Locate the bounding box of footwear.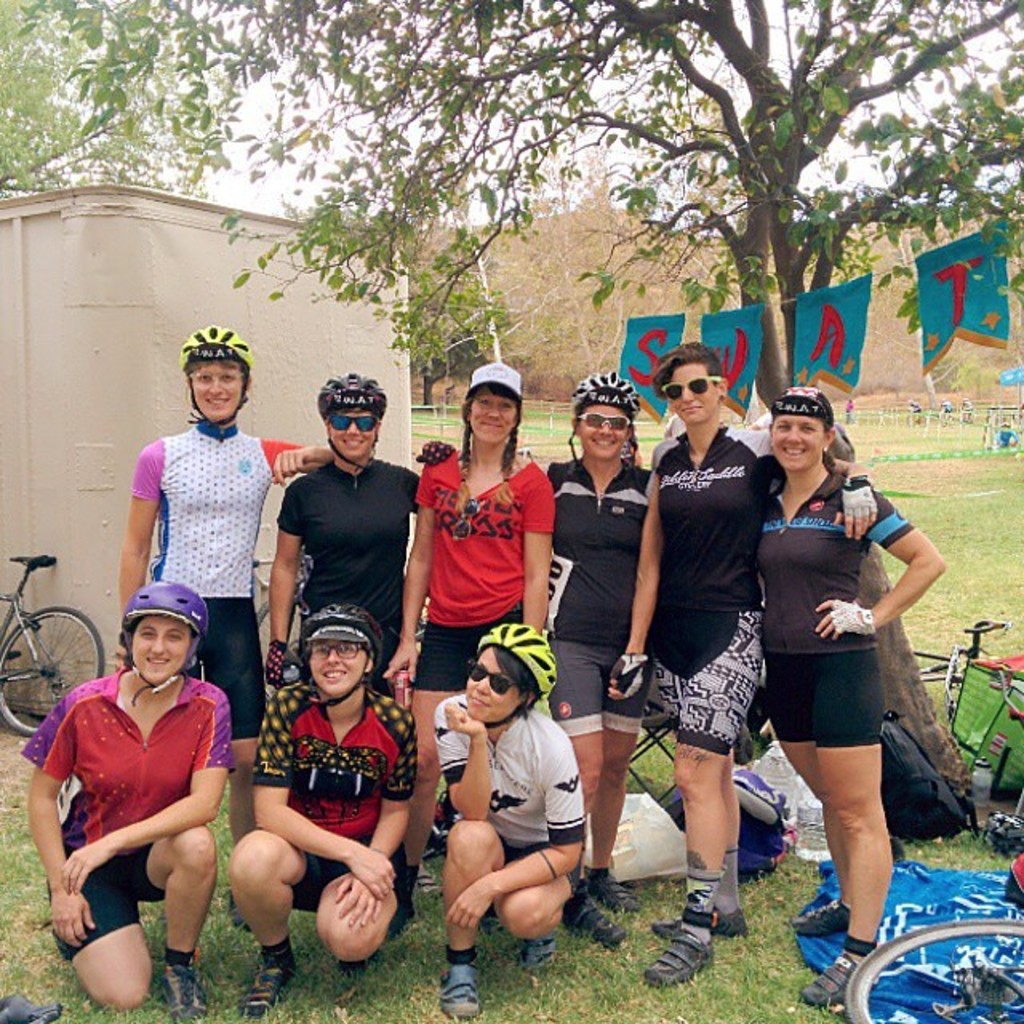
Bounding box: (left=14, top=989, right=62, bottom=1022).
